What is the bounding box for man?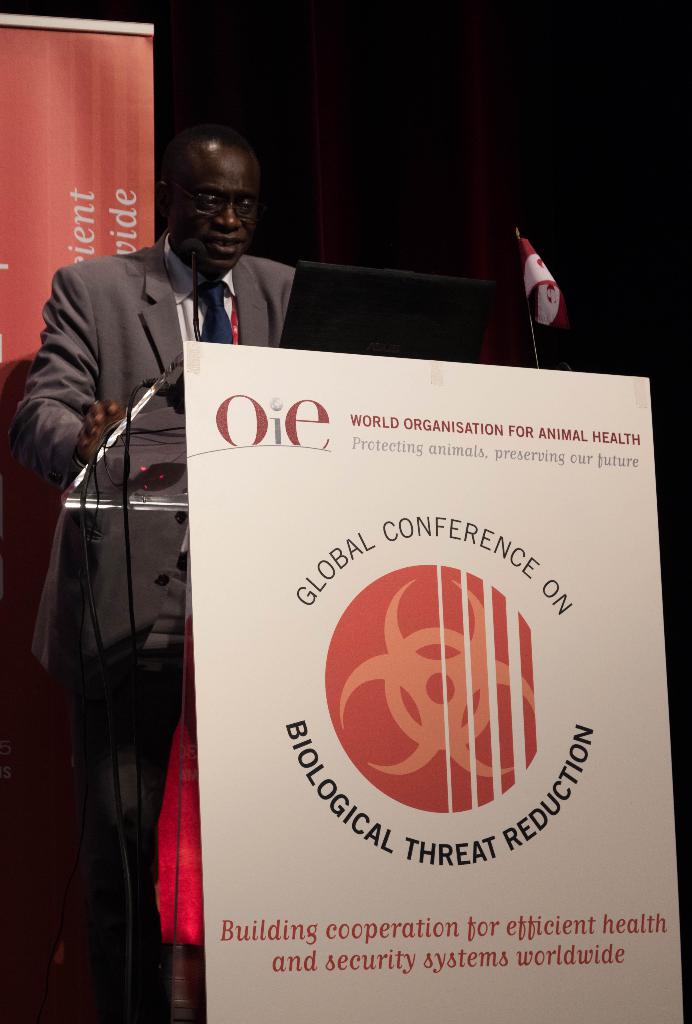
22 122 276 967.
